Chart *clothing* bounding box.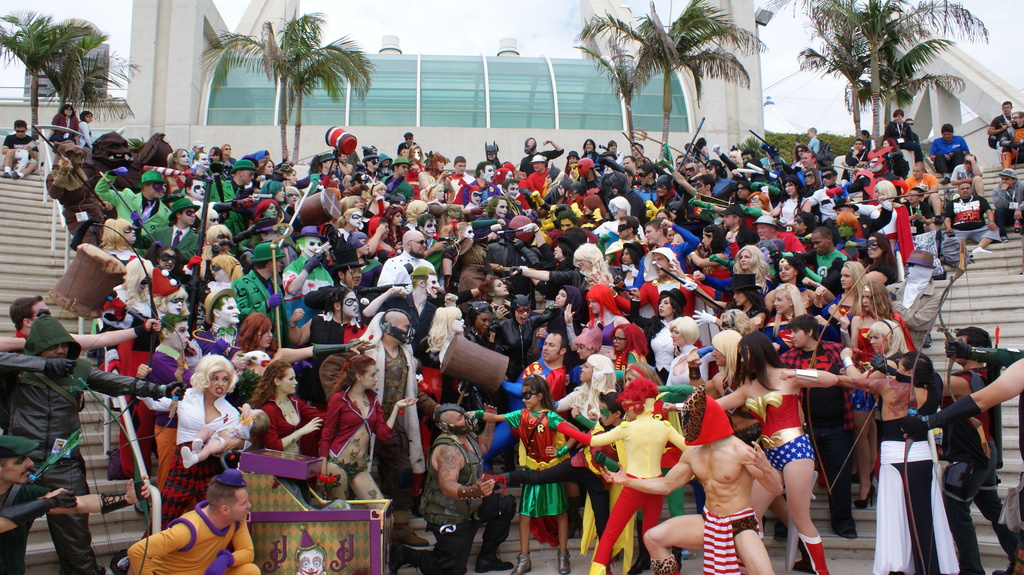
Charted: box(760, 304, 790, 358).
